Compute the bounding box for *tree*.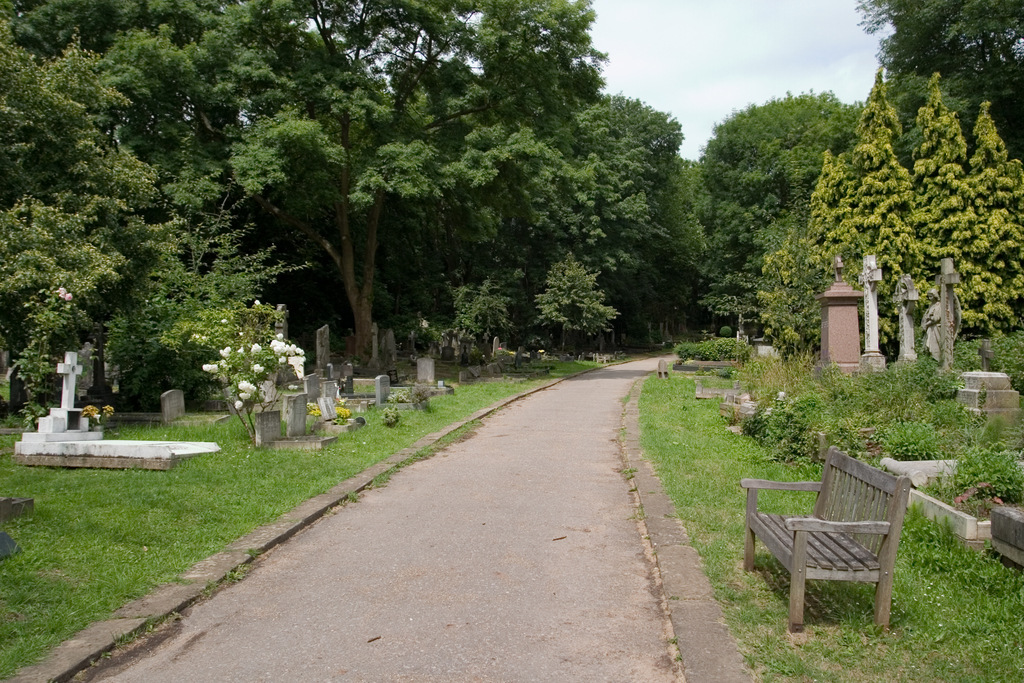
left=692, top=83, right=866, bottom=332.
